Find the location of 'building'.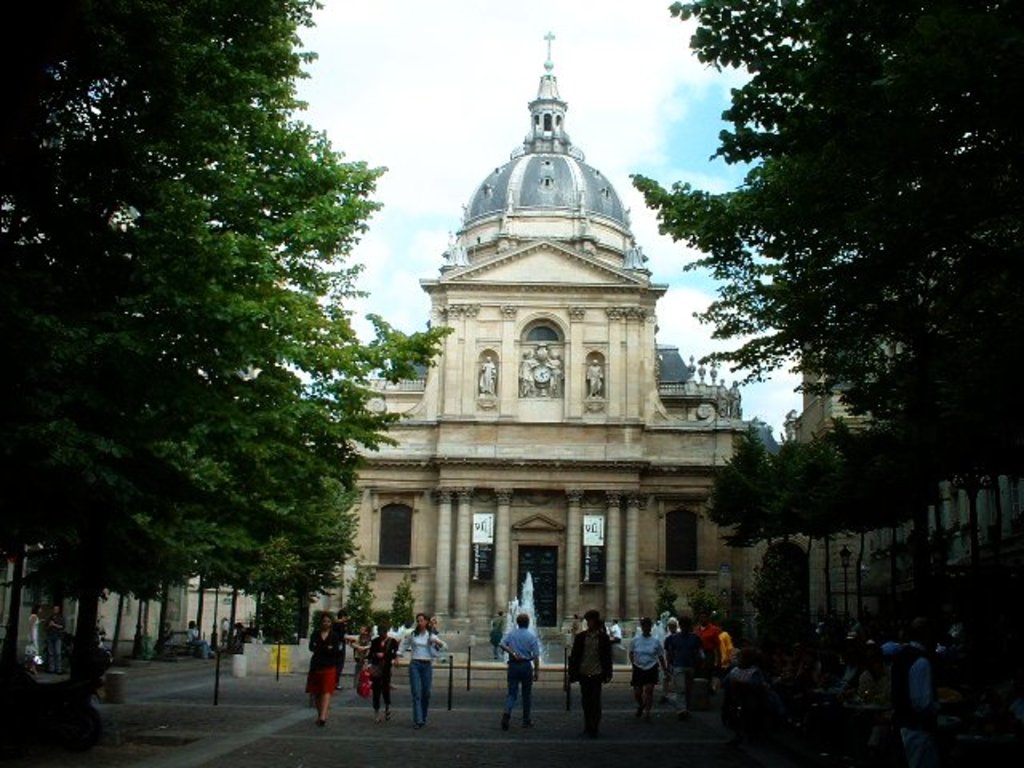
Location: (left=304, top=32, right=774, bottom=629).
